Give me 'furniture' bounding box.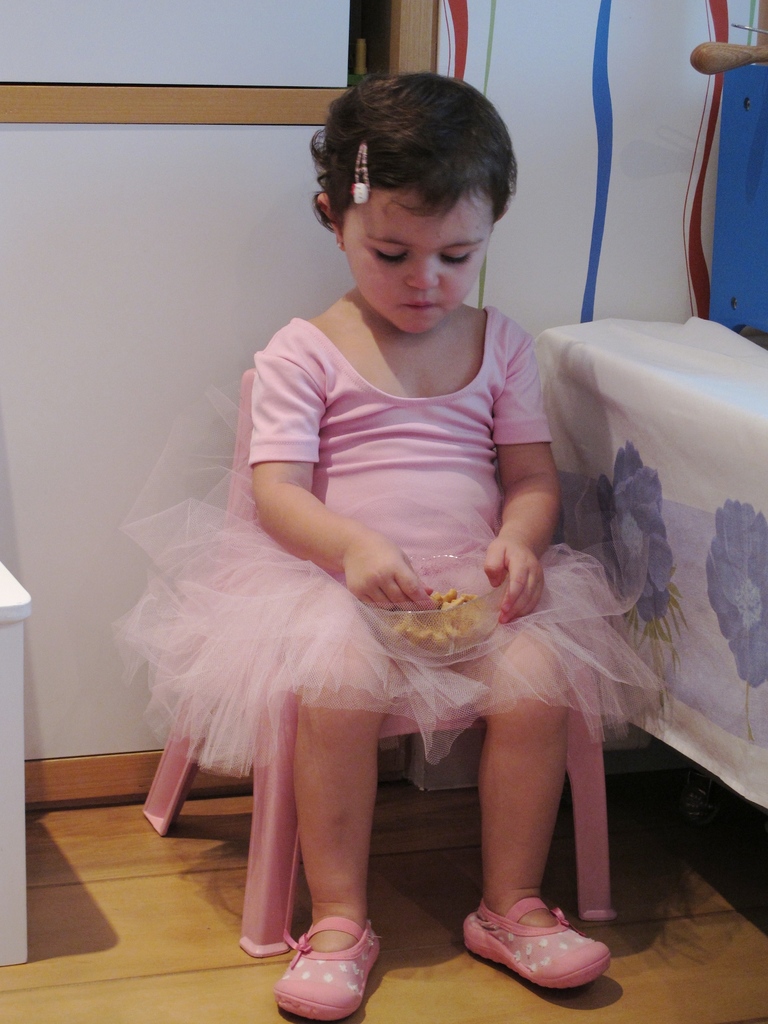
BBox(0, 561, 31, 968).
